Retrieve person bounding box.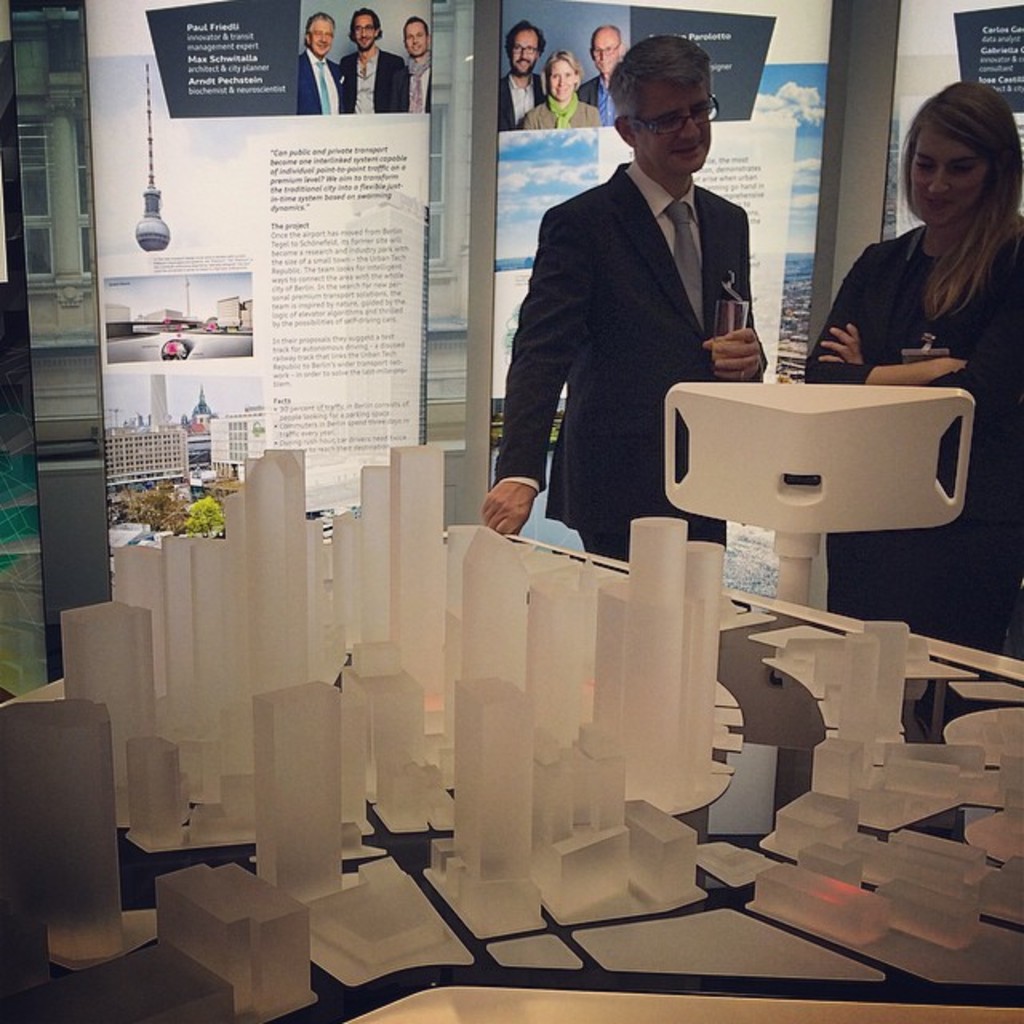
Bounding box: x1=477, y1=37, x2=770, y2=571.
